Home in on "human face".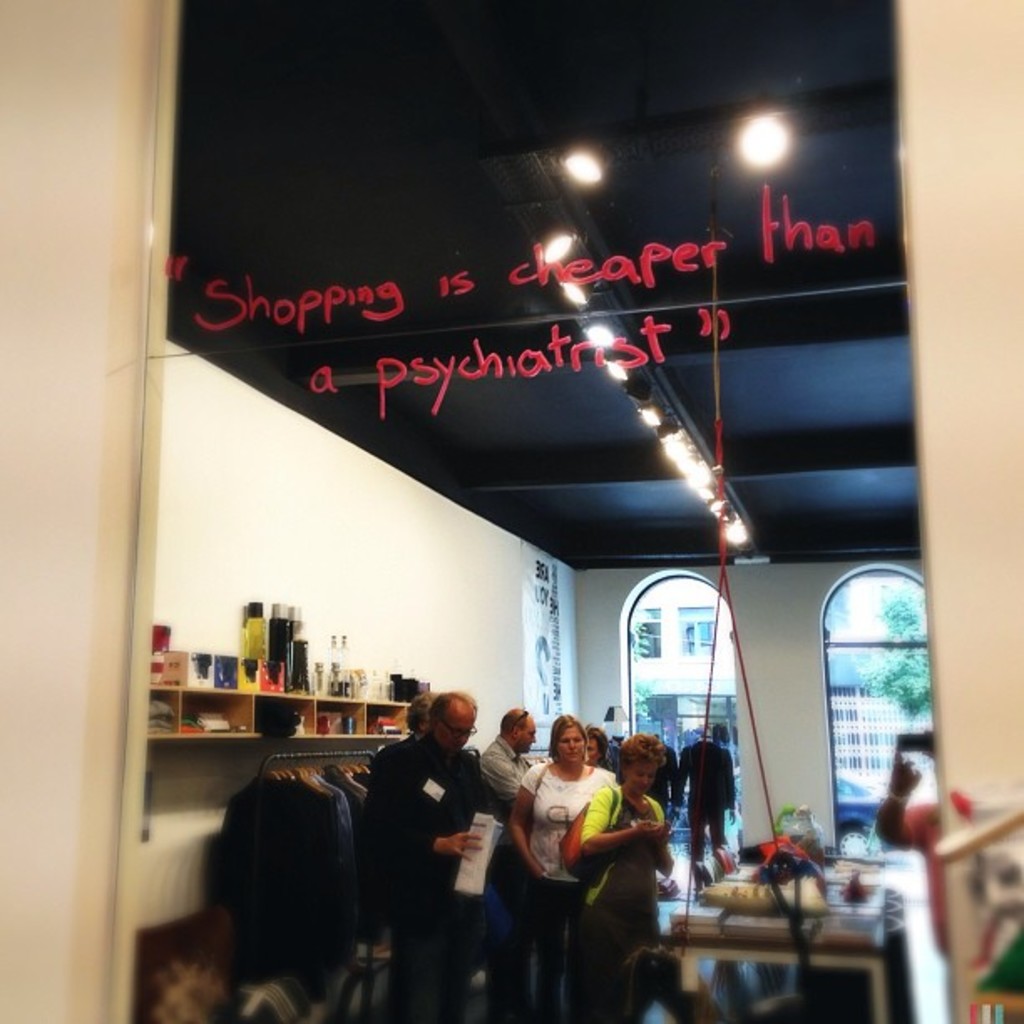
Homed in at detection(438, 708, 475, 748).
